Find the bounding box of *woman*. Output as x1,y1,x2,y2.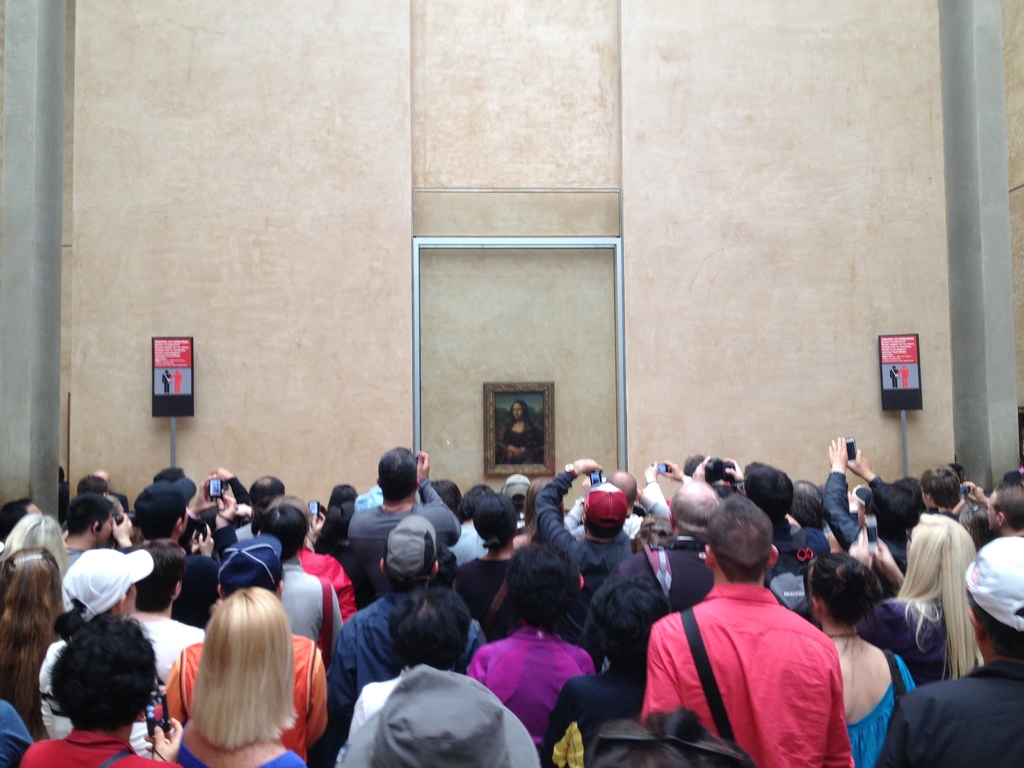
41,544,147,732.
